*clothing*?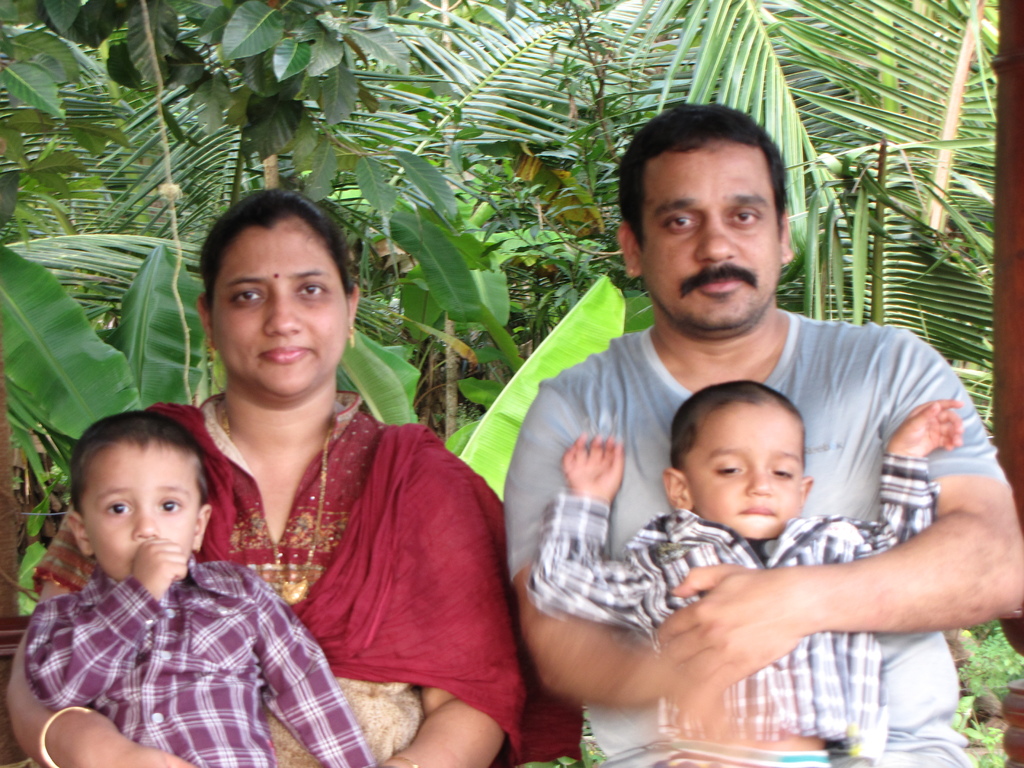
<box>505,458,943,767</box>
